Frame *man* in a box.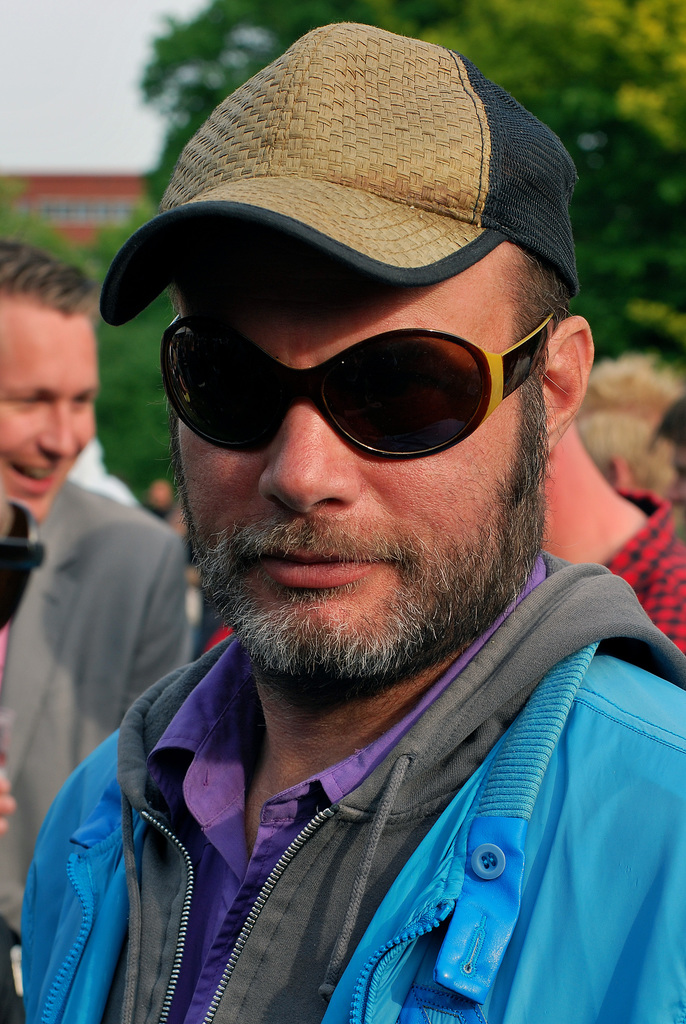
bbox(645, 400, 685, 512).
